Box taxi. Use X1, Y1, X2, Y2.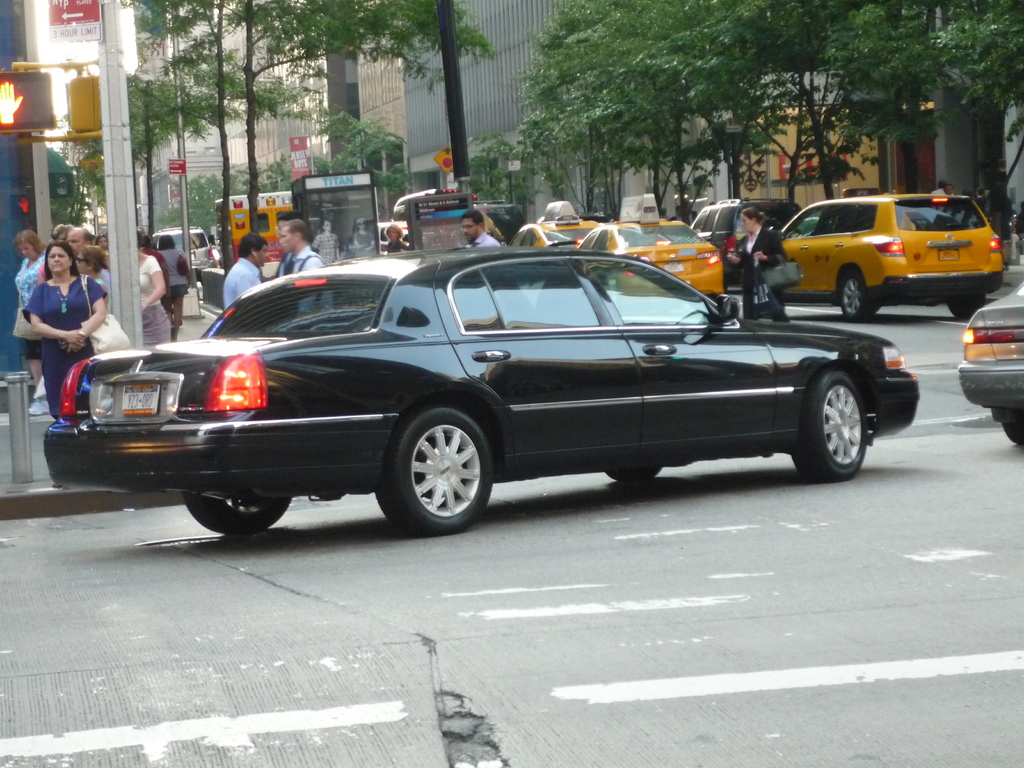
753, 178, 1005, 309.
